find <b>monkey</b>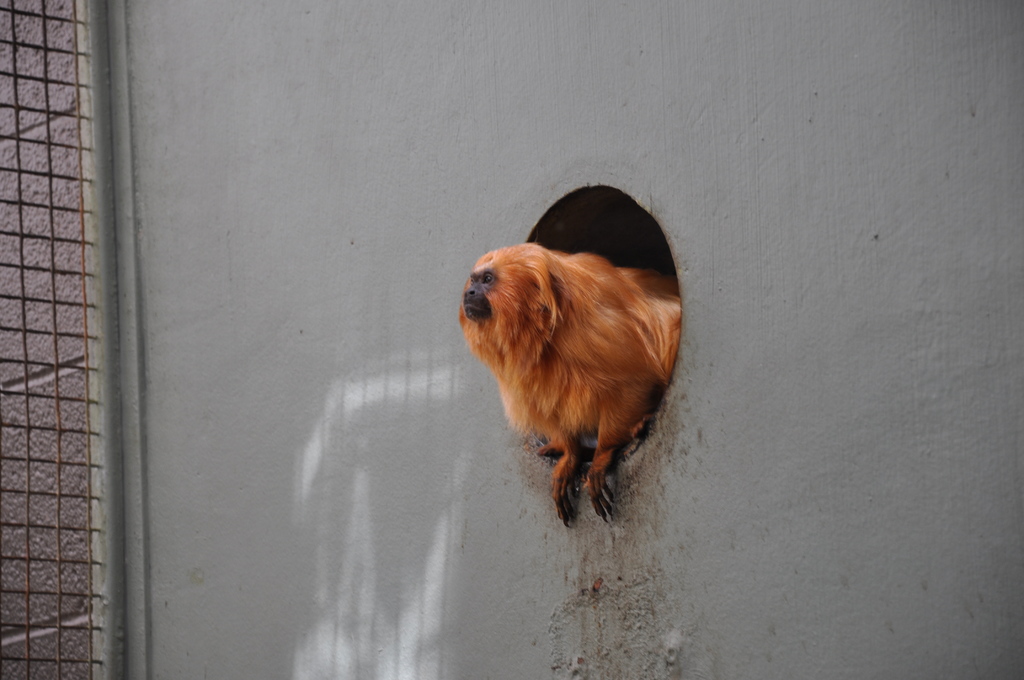
461:245:685:527
